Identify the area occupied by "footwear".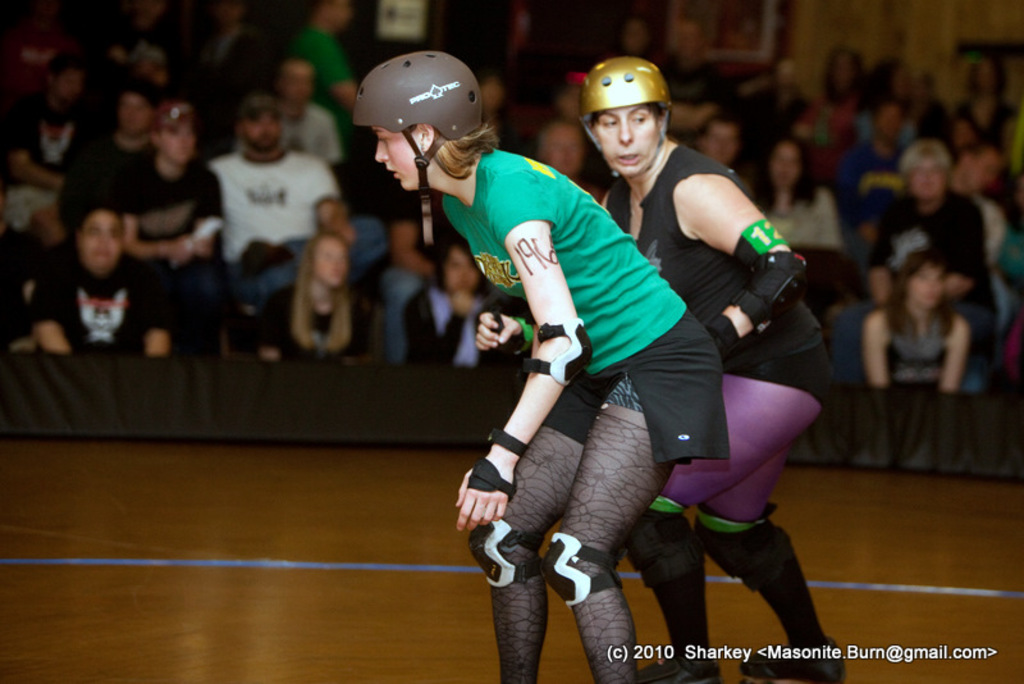
Area: box=[741, 637, 844, 683].
